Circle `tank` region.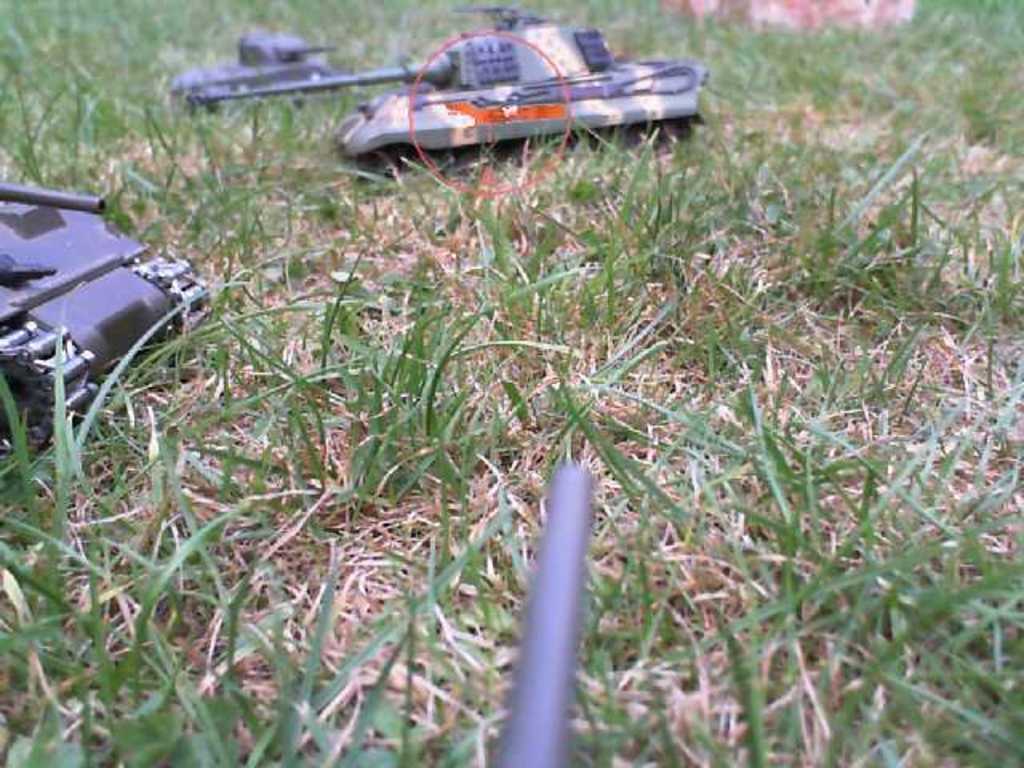
Region: (x1=190, y1=5, x2=712, y2=173).
